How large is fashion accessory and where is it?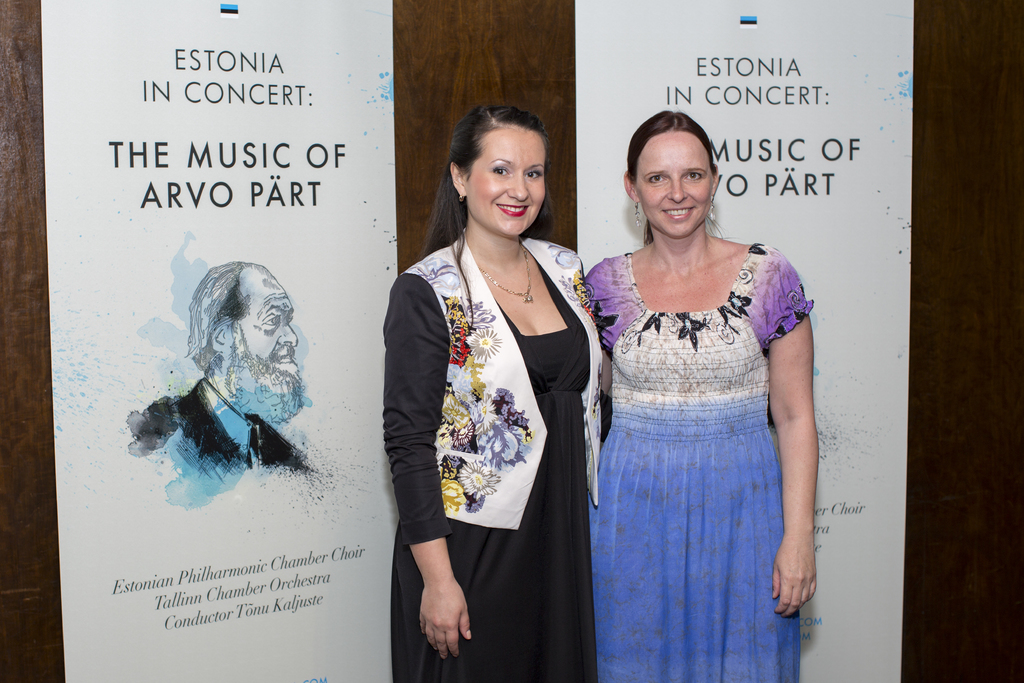
Bounding box: l=708, t=197, r=712, b=220.
